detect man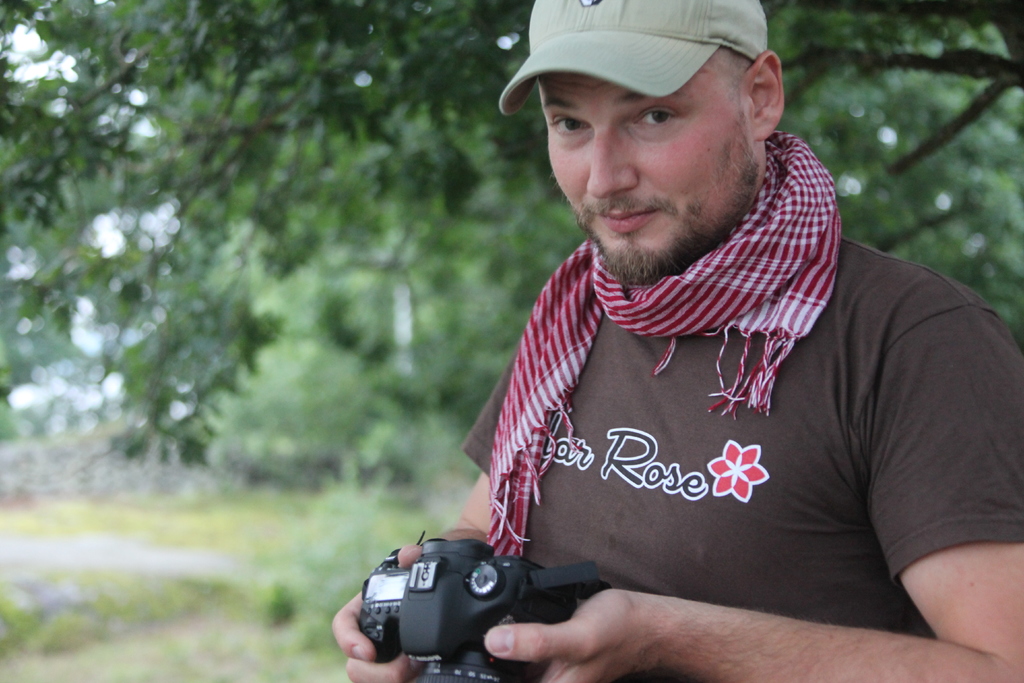
[left=339, top=0, right=1009, bottom=682]
